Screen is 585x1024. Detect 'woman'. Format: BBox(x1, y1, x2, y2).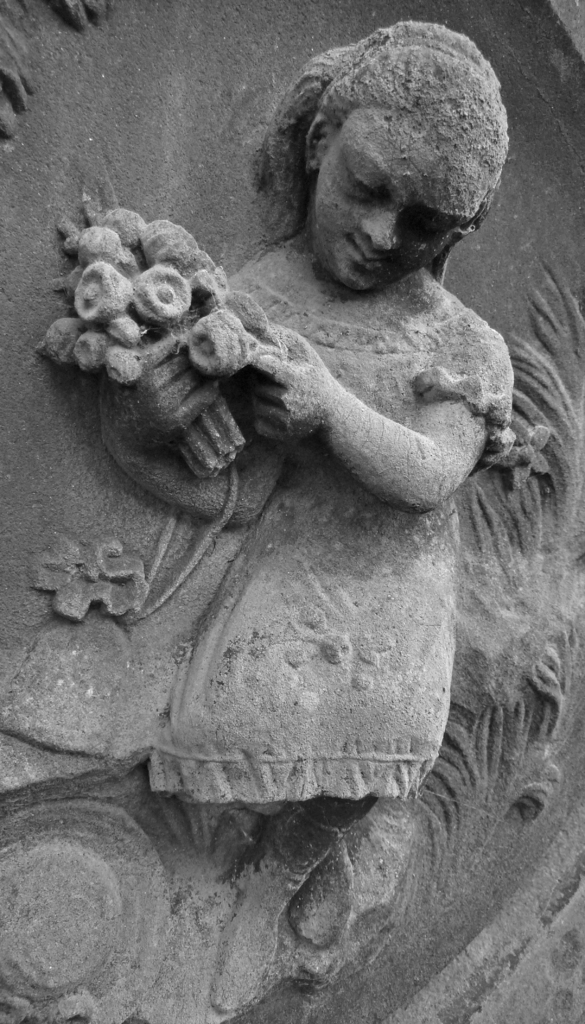
BBox(0, 22, 515, 1008).
